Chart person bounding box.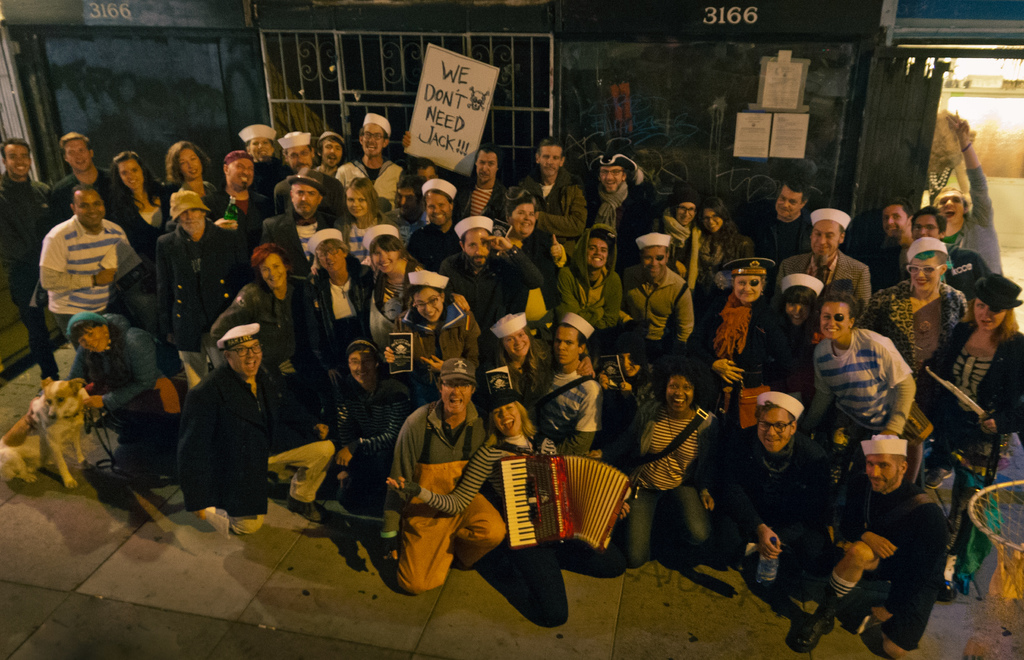
Charted: pyautogui.locateOnScreen(403, 402, 632, 635).
